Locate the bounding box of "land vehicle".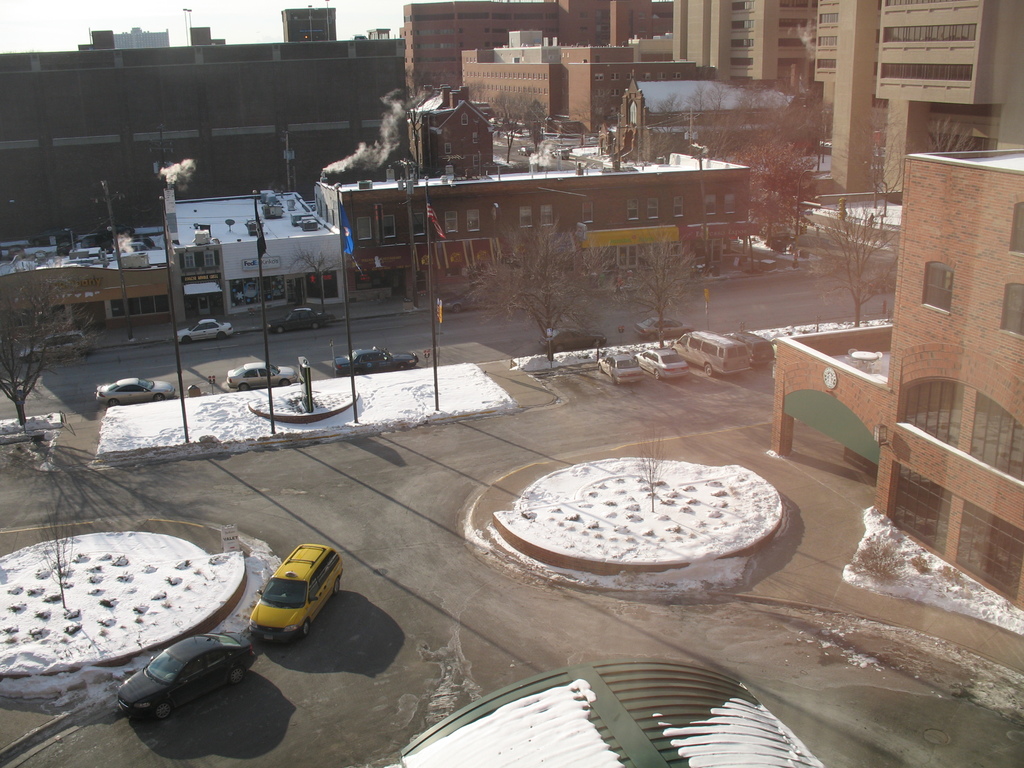
Bounding box: <box>243,558,338,648</box>.
